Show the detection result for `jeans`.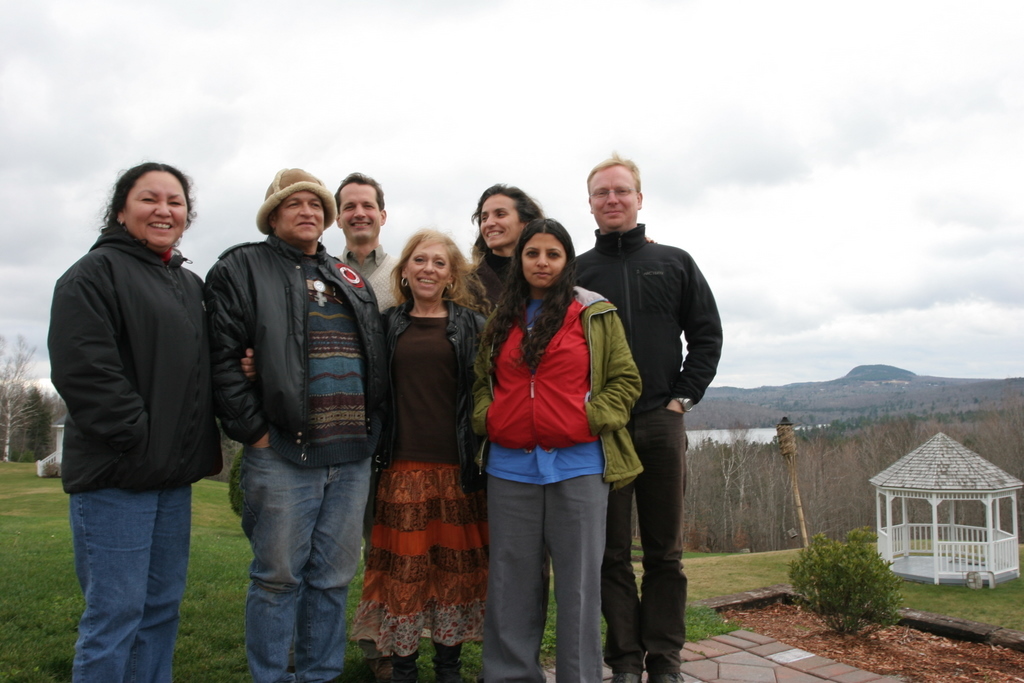
<bbox>226, 450, 370, 682</bbox>.
